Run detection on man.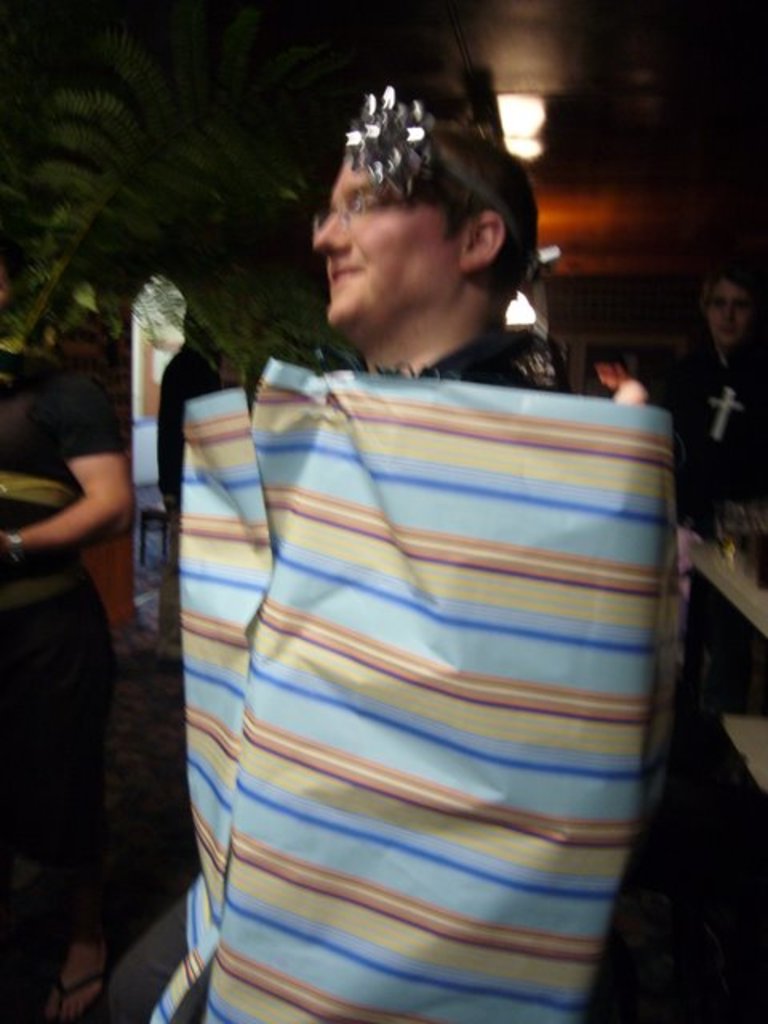
Result: [664,270,766,626].
